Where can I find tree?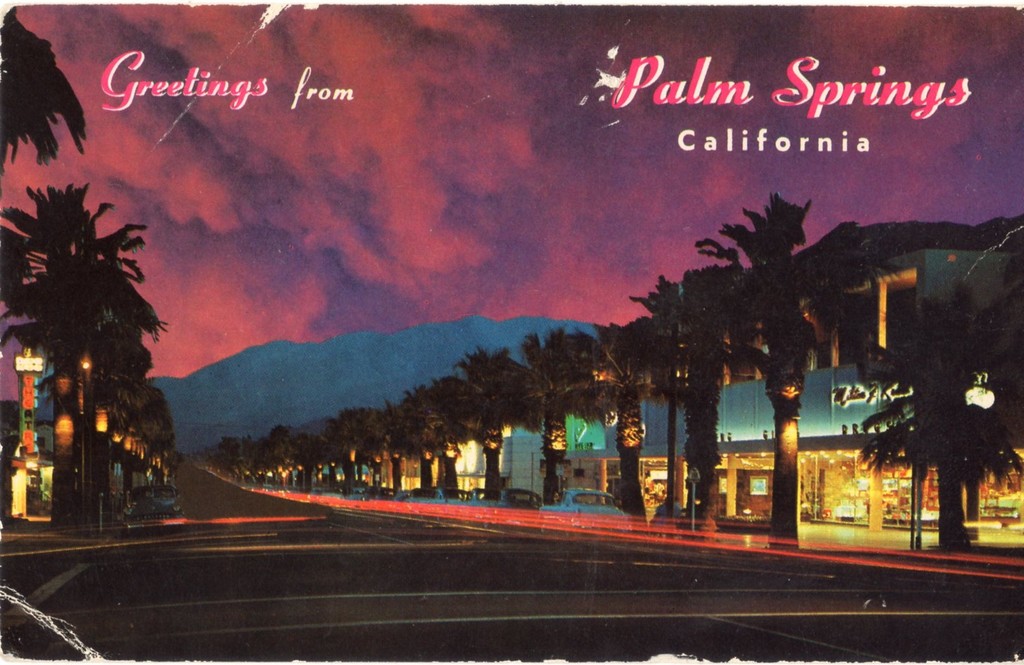
You can find it at 0, 9, 88, 173.
